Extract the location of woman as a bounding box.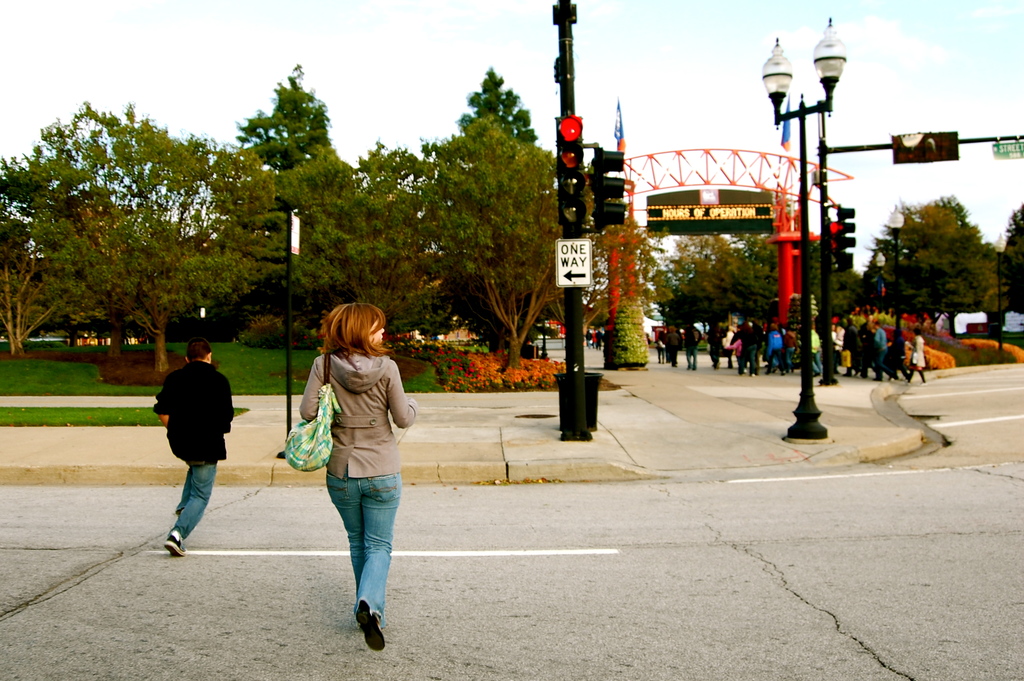
rect(294, 295, 419, 659).
